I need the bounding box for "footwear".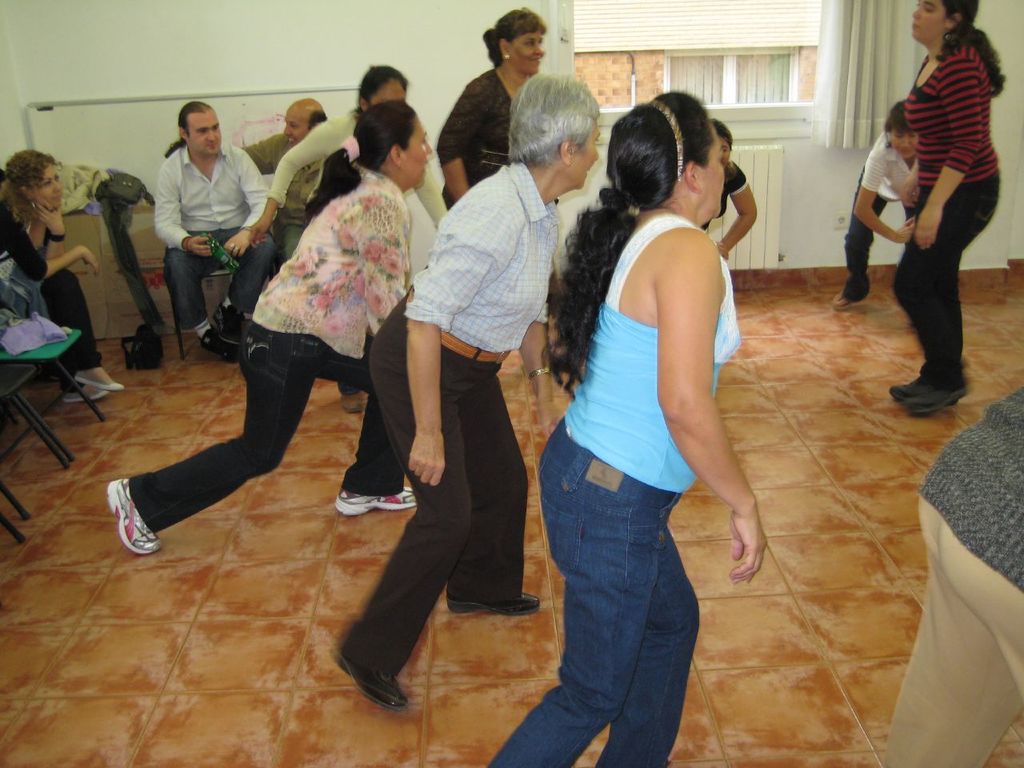
Here it is: {"left": 109, "top": 471, "right": 157, "bottom": 554}.
